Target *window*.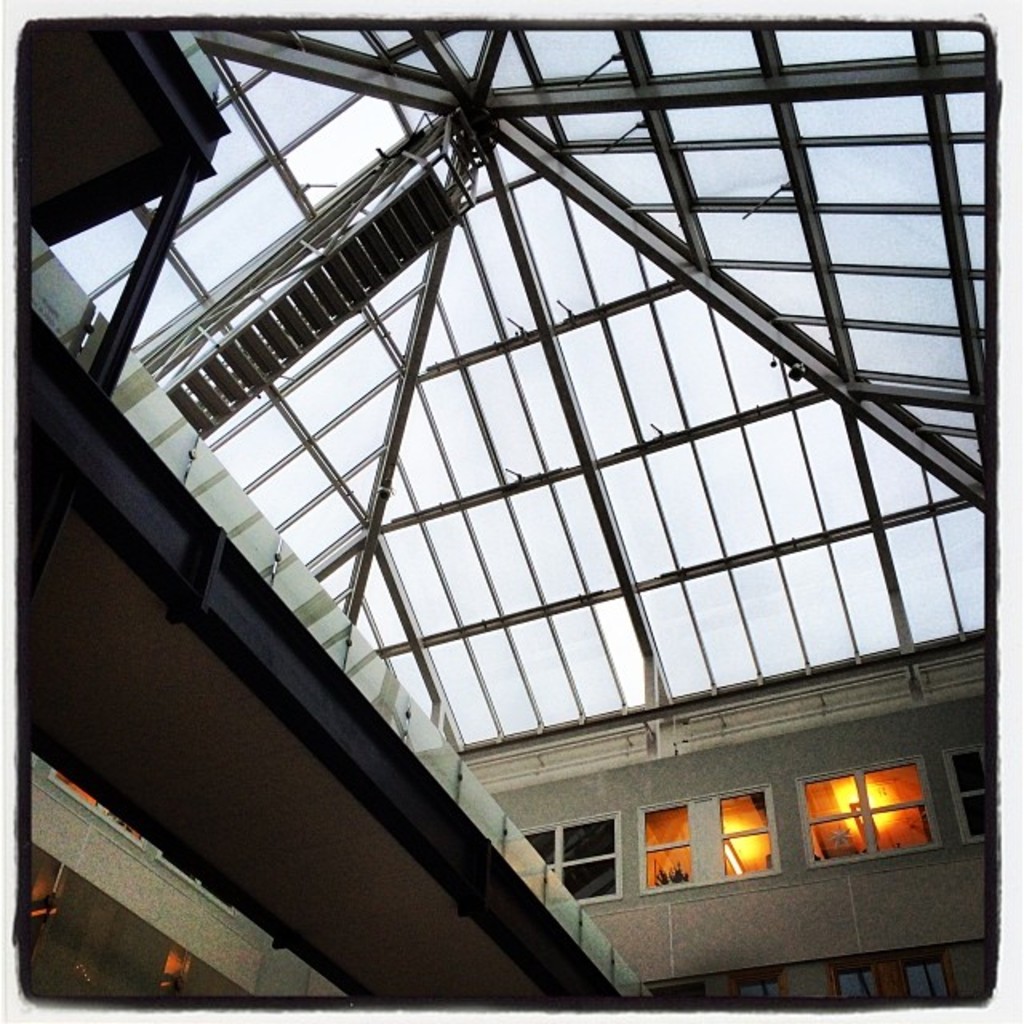
Target region: Rect(794, 752, 938, 867).
